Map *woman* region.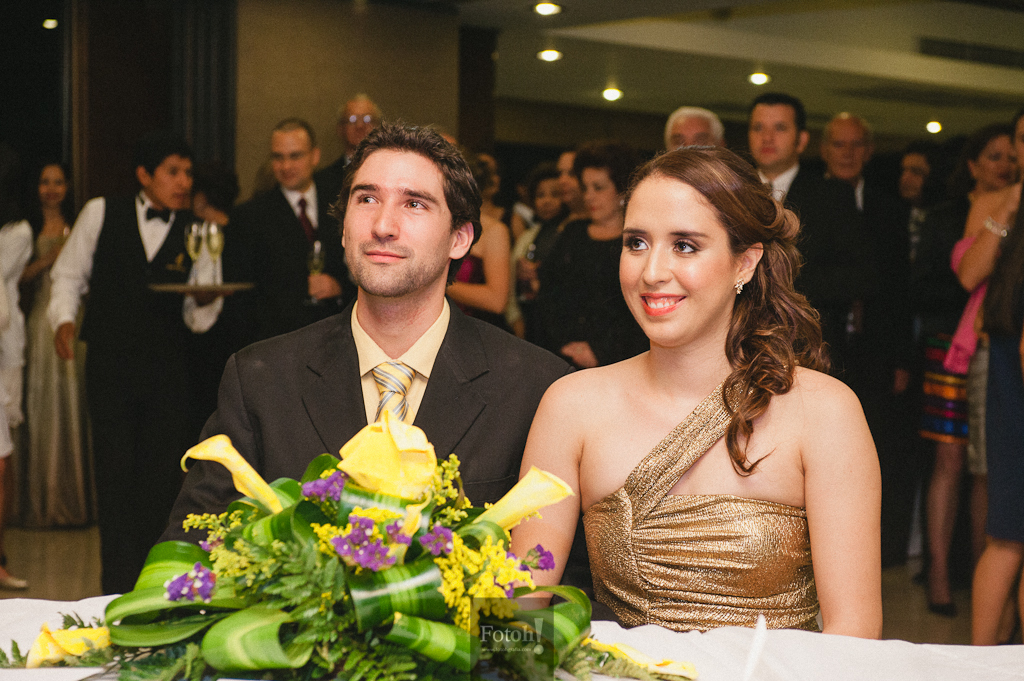
Mapped to <bbox>945, 115, 1023, 646</bbox>.
